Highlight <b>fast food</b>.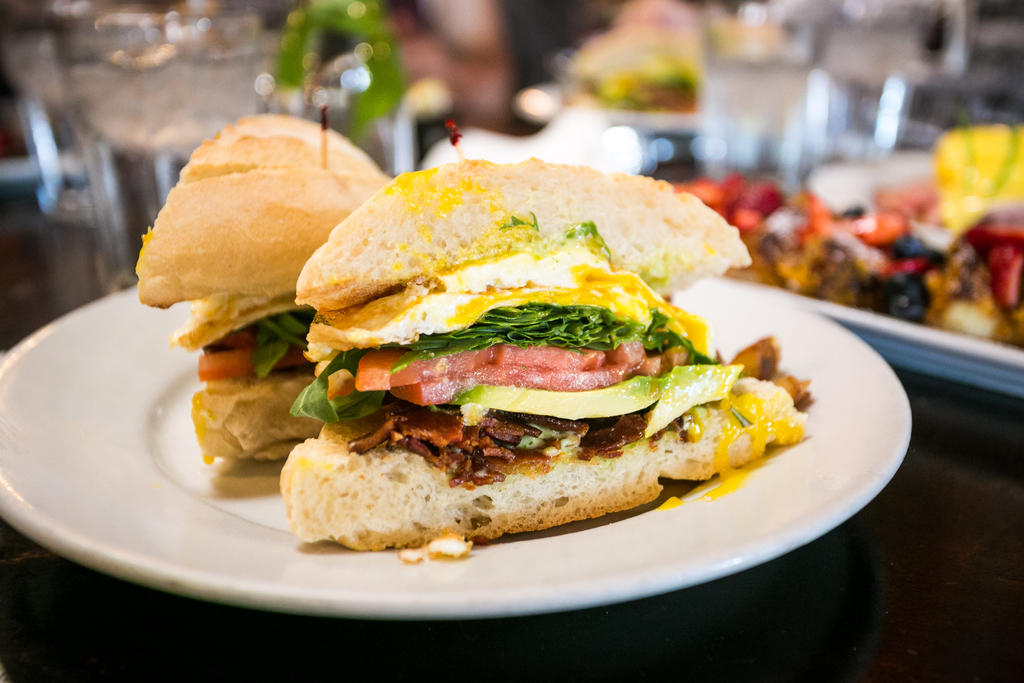
Highlighted region: l=279, t=151, r=824, b=553.
